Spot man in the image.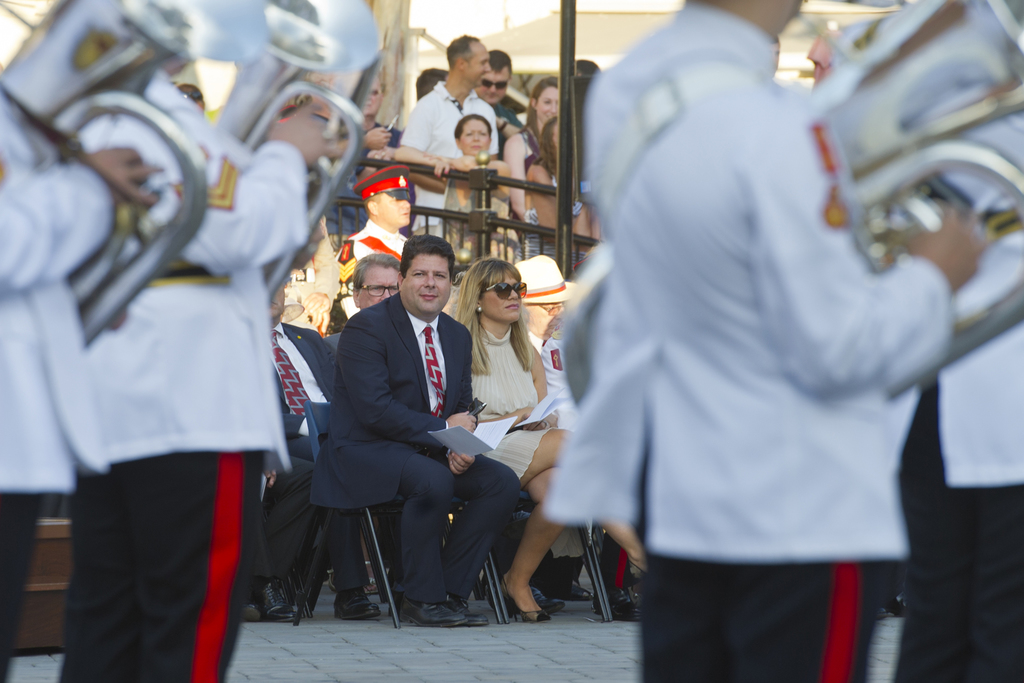
man found at bbox=[243, 448, 316, 621].
